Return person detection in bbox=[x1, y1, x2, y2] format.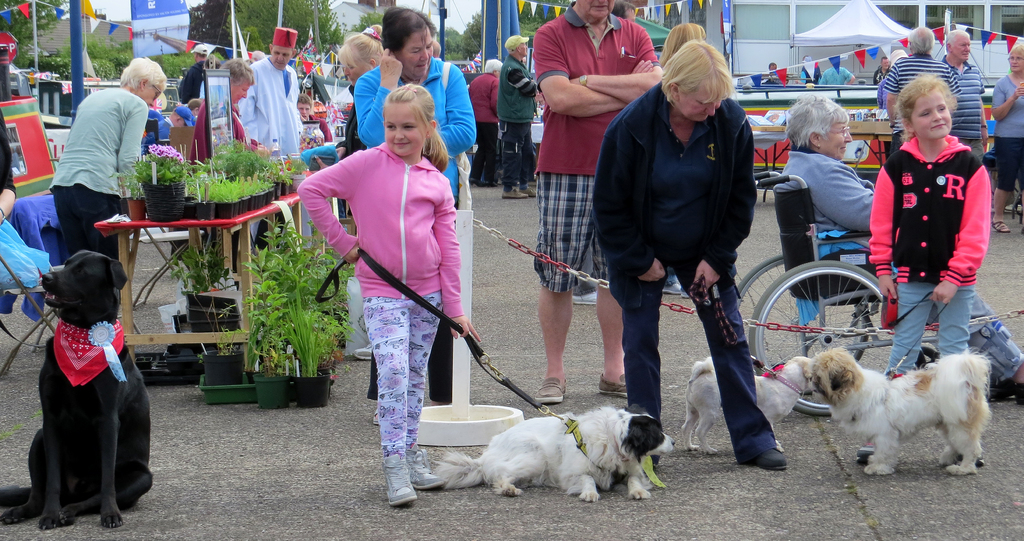
bbox=[531, 0, 665, 406].
